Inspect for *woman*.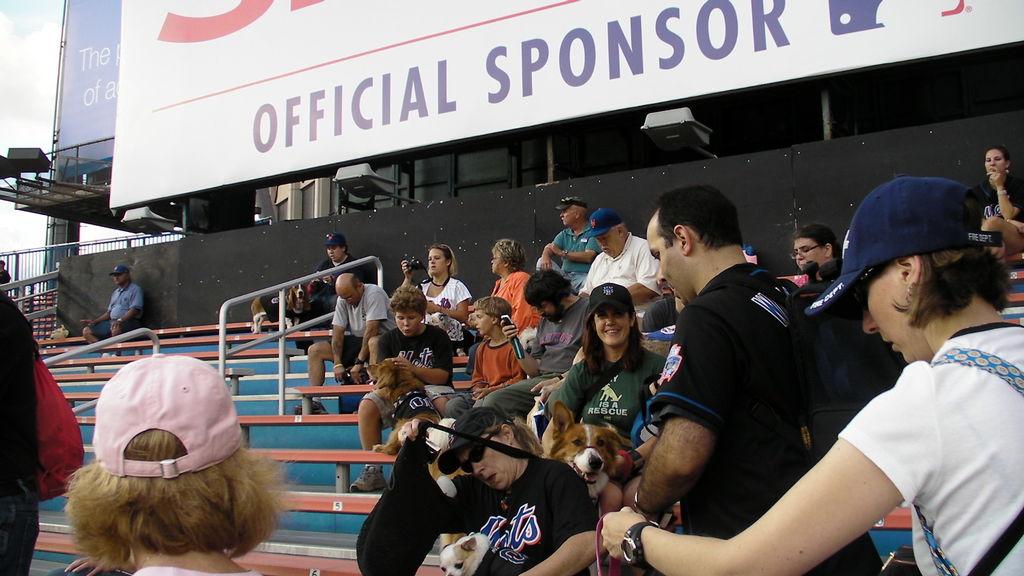
Inspection: <box>400,403,605,575</box>.
